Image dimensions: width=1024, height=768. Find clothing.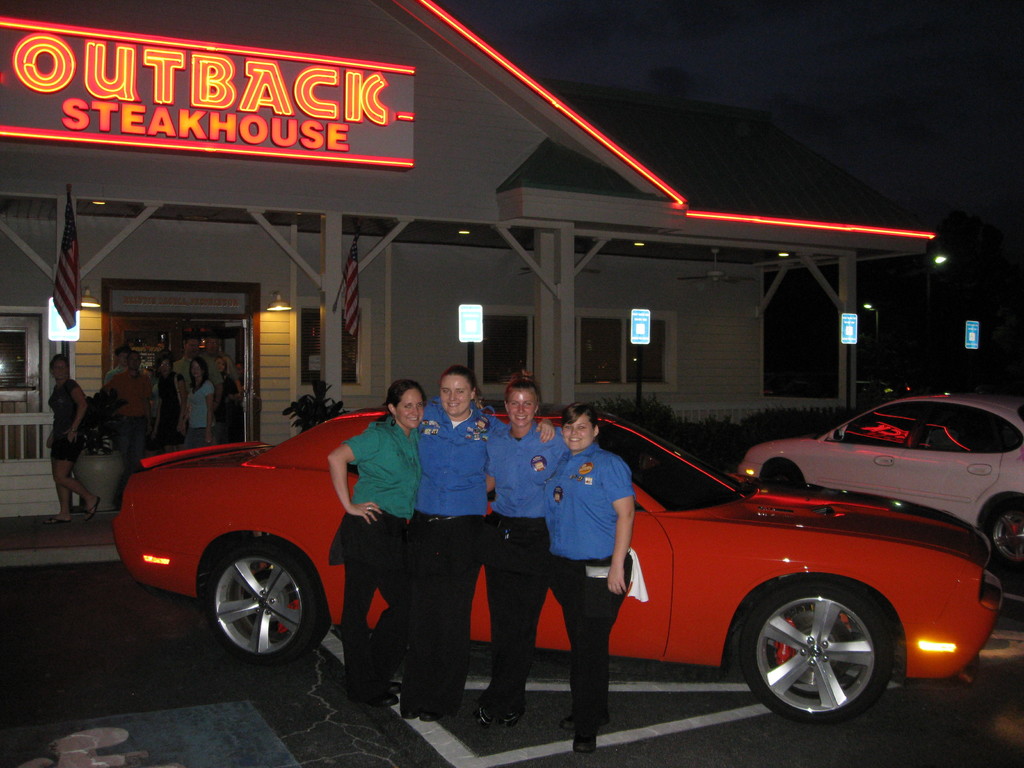
[left=406, top=405, right=510, bottom=700].
